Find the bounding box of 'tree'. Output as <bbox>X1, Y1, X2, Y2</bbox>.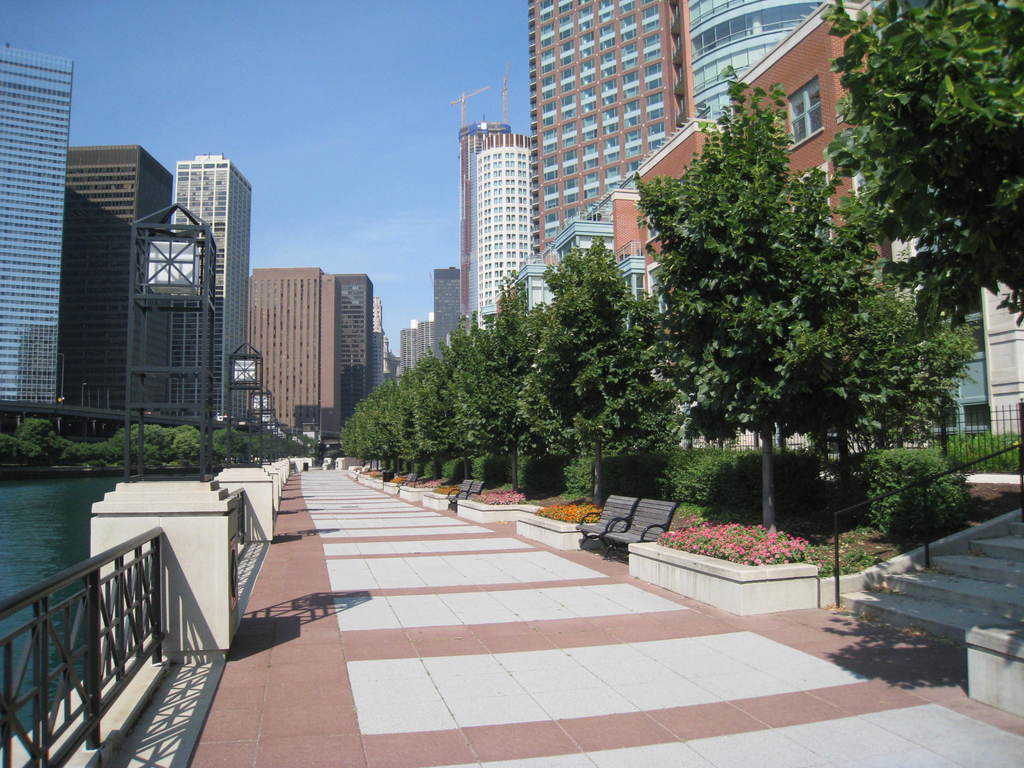
<bbox>515, 238, 675, 505</bbox>.
